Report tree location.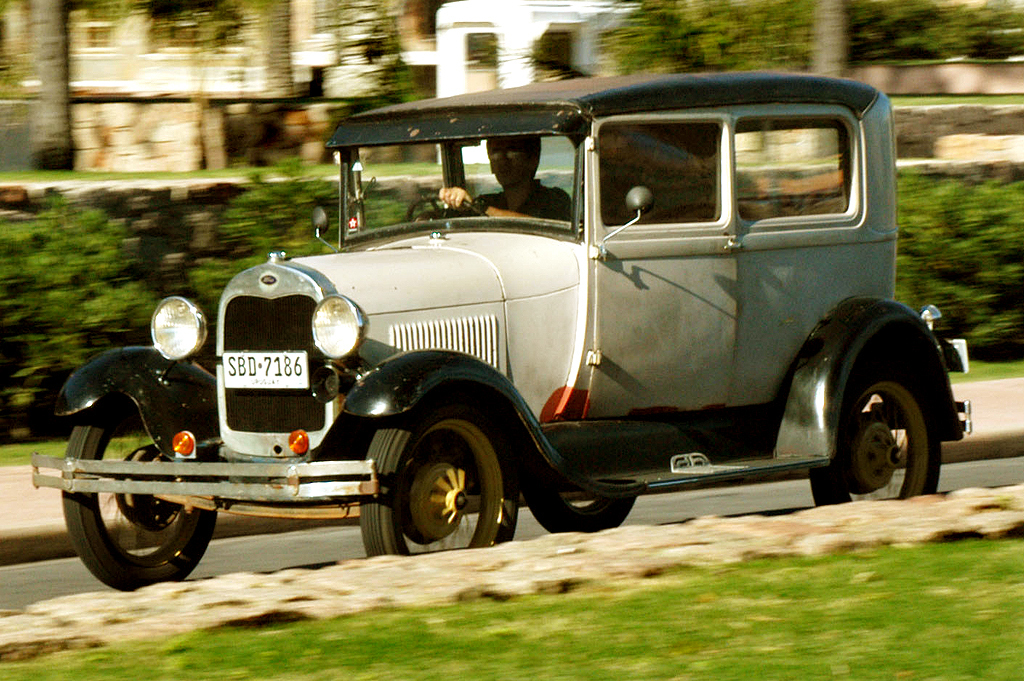
Report: <bbox>237, 0, 305, 81</bbox>.
